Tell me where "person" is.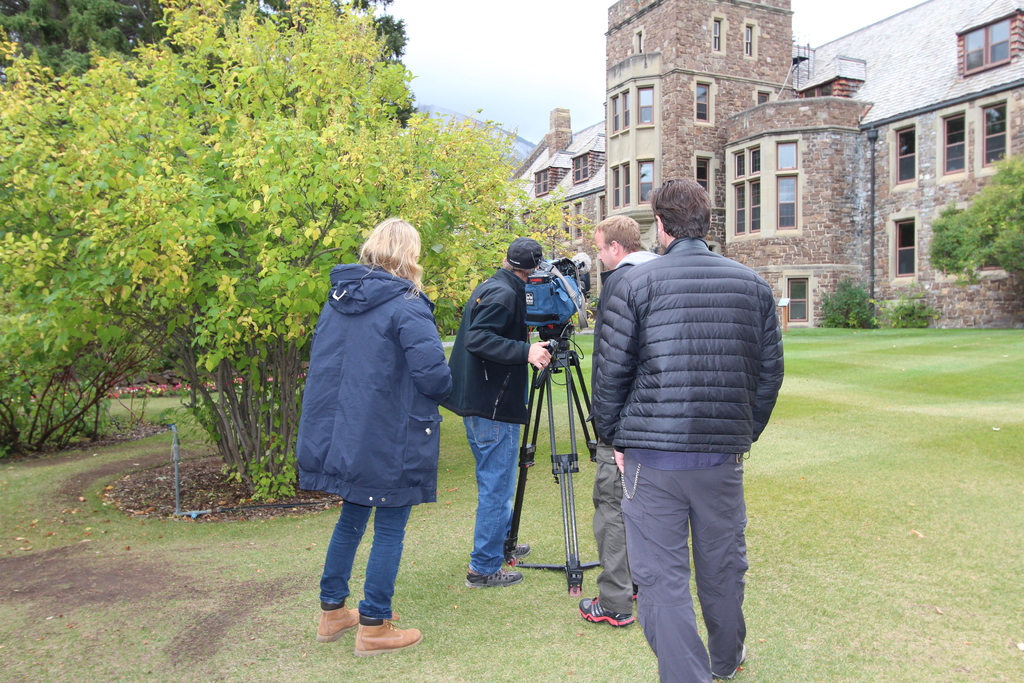
"person" is at 449, 234, 586, 592.
